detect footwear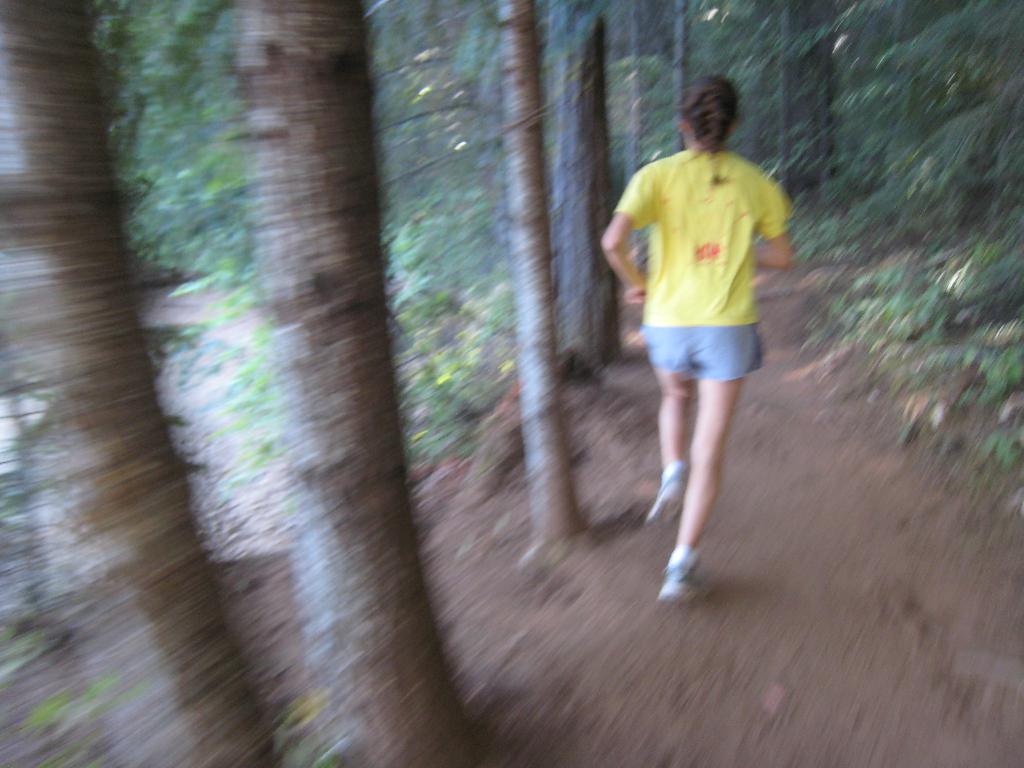
<region>652, 565, 725, 600</region>
